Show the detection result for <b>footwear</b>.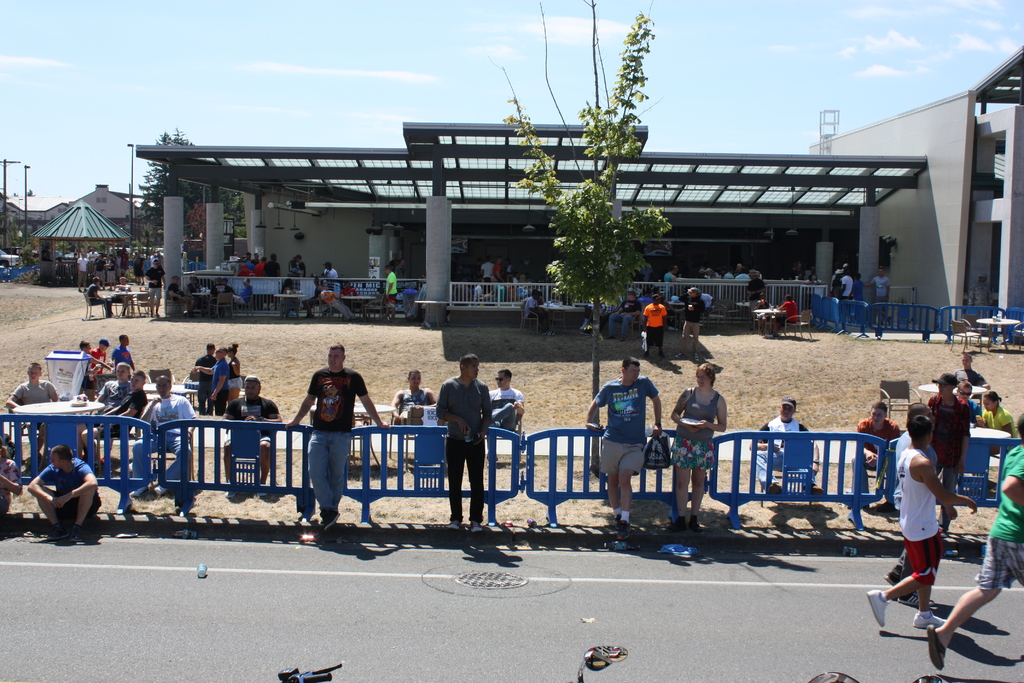
x1=621, y1=521, x2=630, y2=533.
